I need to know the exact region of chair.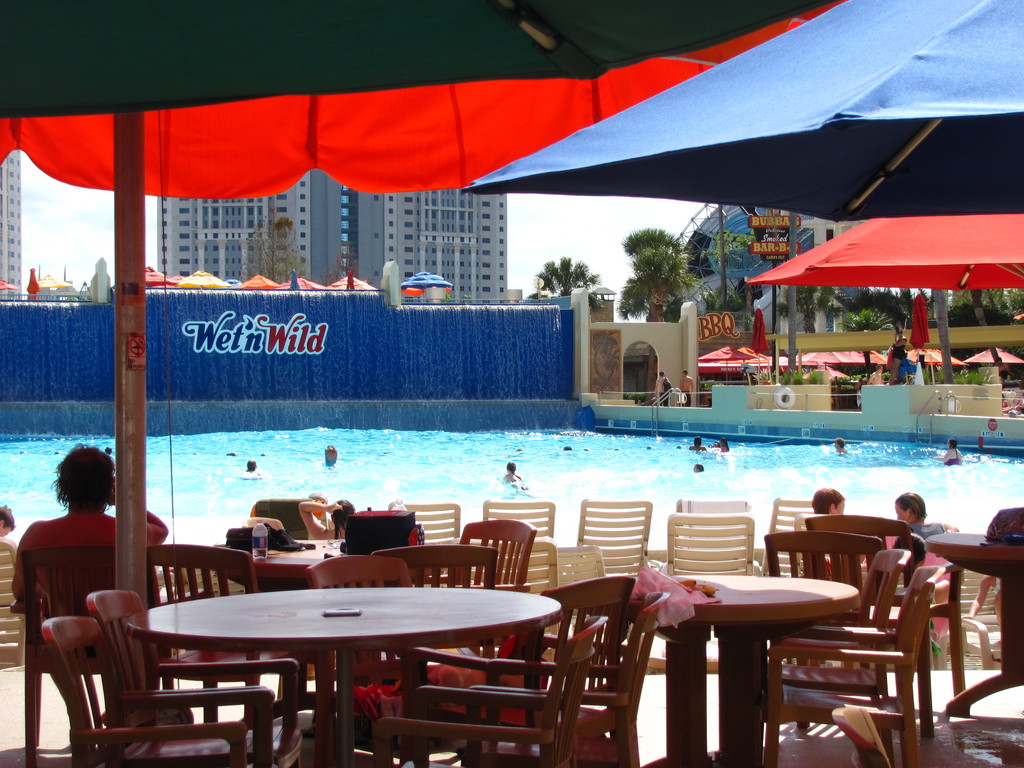
Region: box(388, 500, 463, 546).
